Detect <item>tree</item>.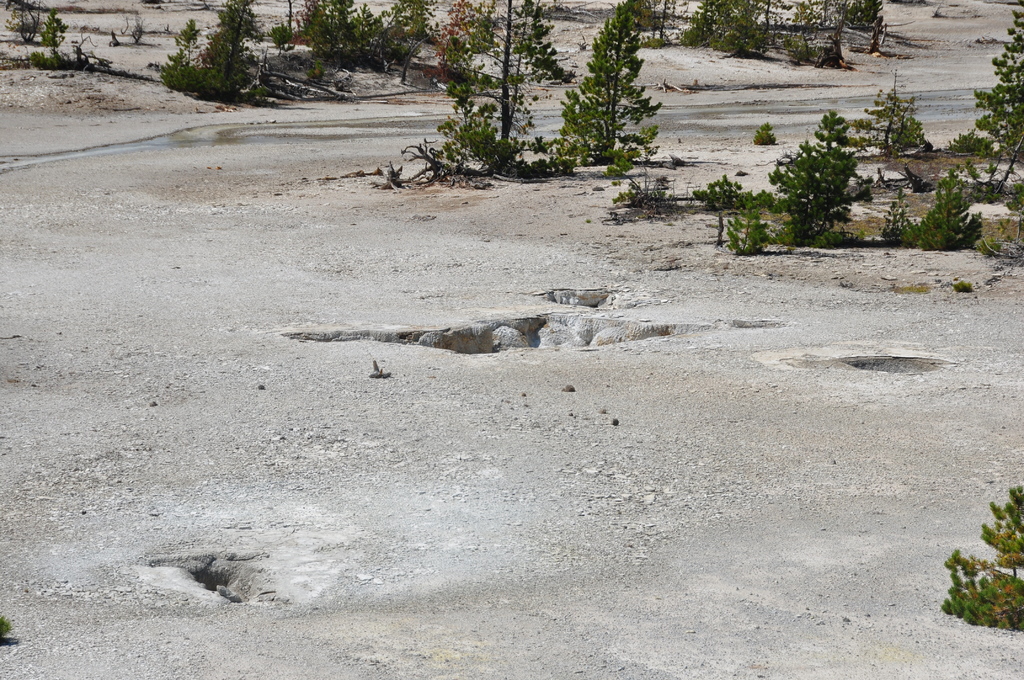
Detected at bbox=(556, 0, 659, 165).
